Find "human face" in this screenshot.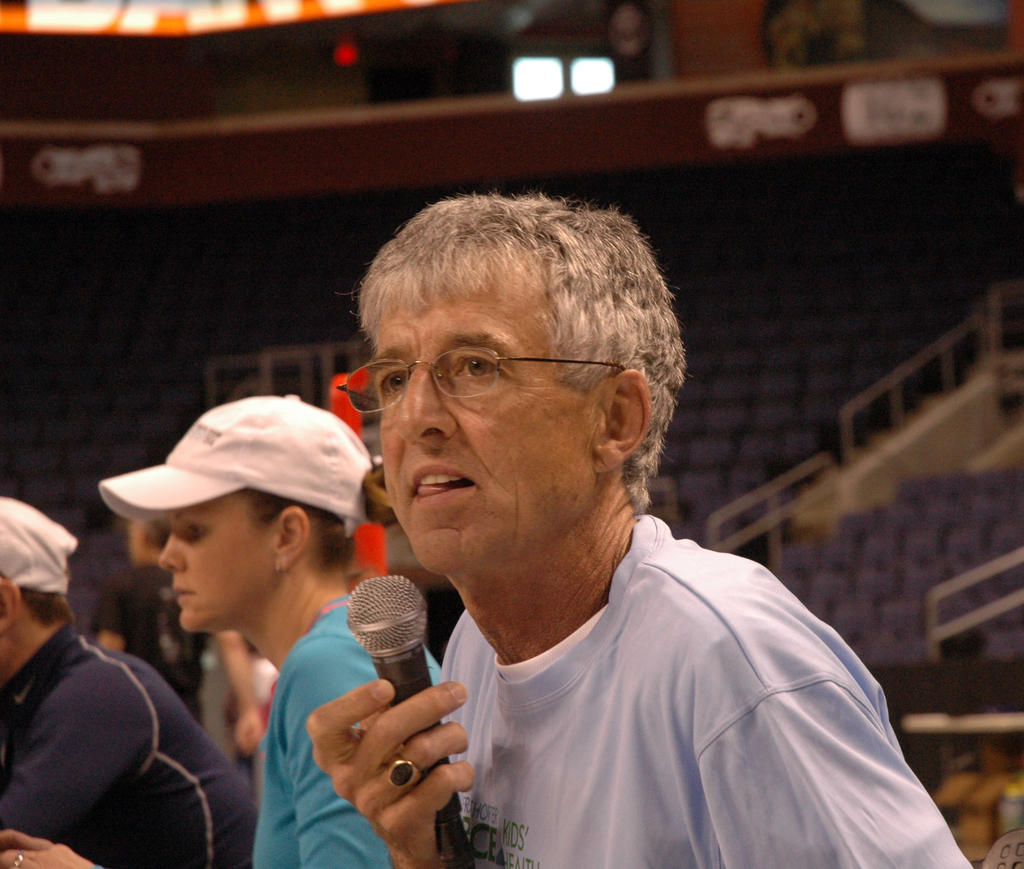
The bounding box for "human face" is x1=368 y1=270 x2=612 y2=568.
